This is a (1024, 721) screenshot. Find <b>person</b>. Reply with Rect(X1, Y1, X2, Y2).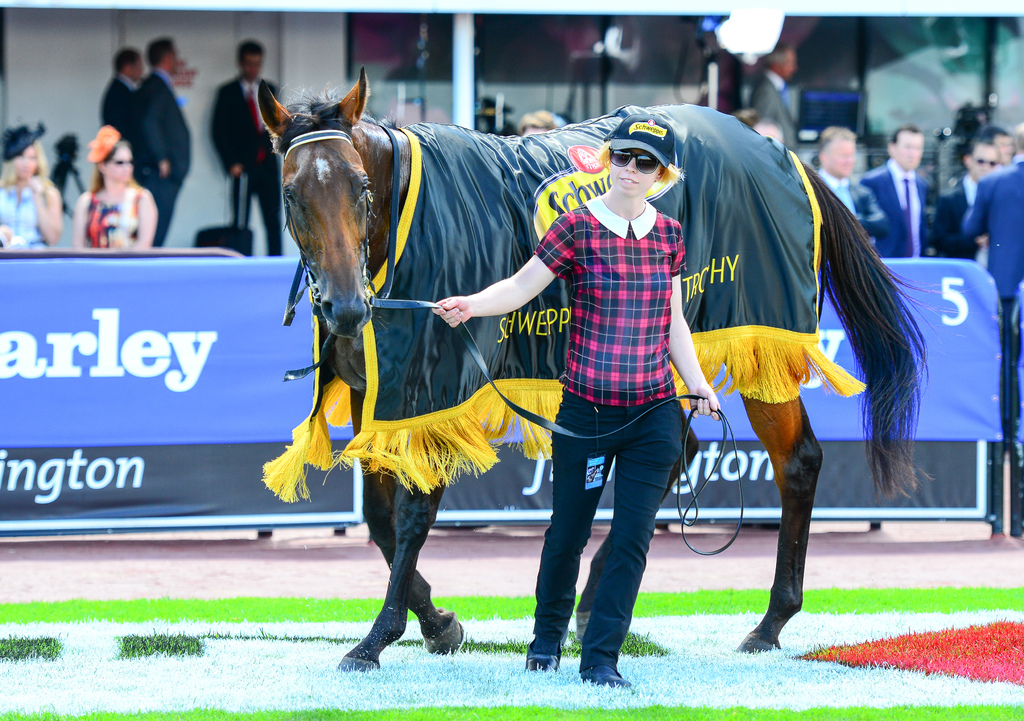
Rect(519, 108, 557, 138).
